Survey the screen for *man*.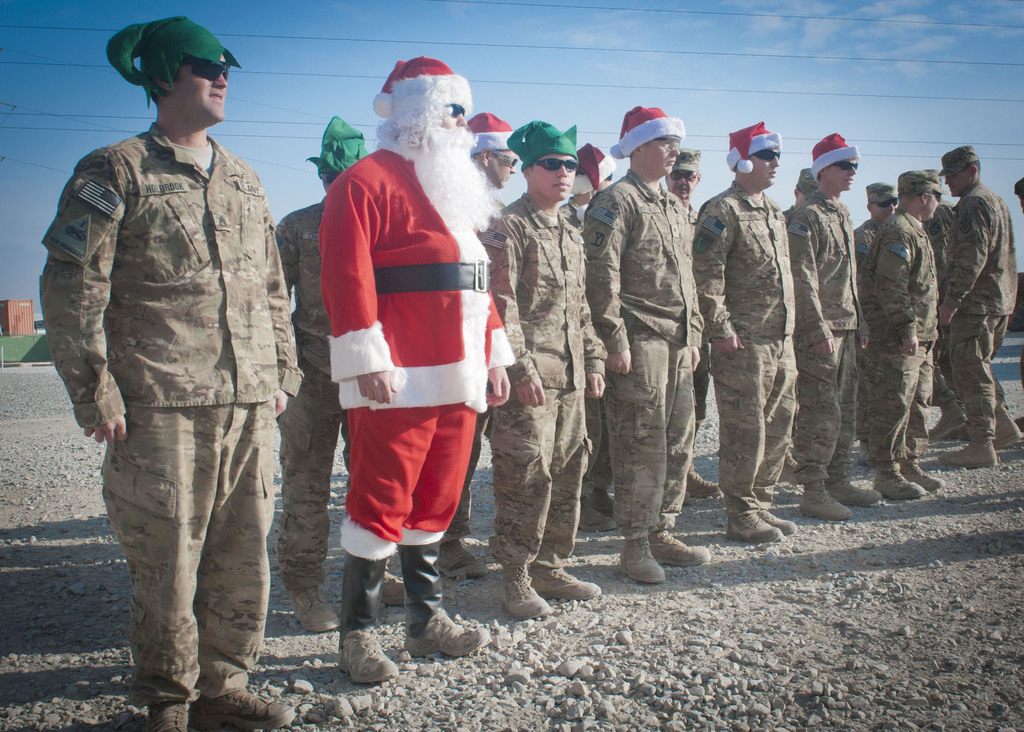
Survey found: bbox=(273, 114, 403, 634).
